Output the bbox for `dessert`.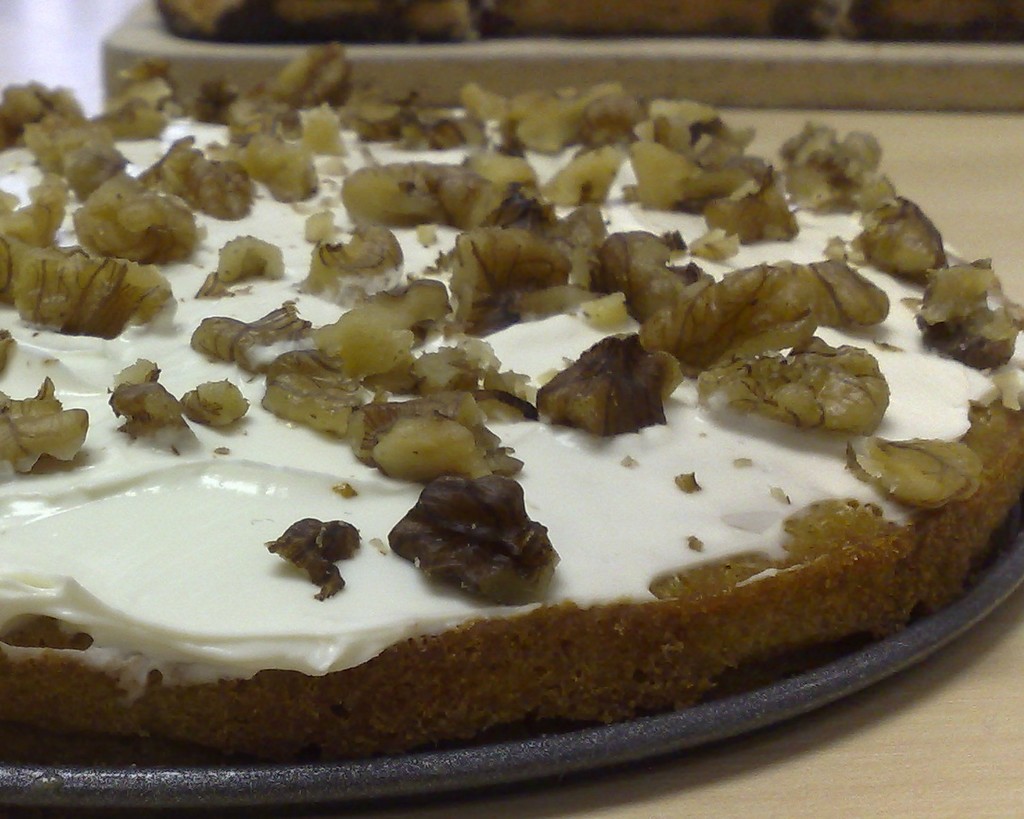
BBox(30, 32, 971, 778).
